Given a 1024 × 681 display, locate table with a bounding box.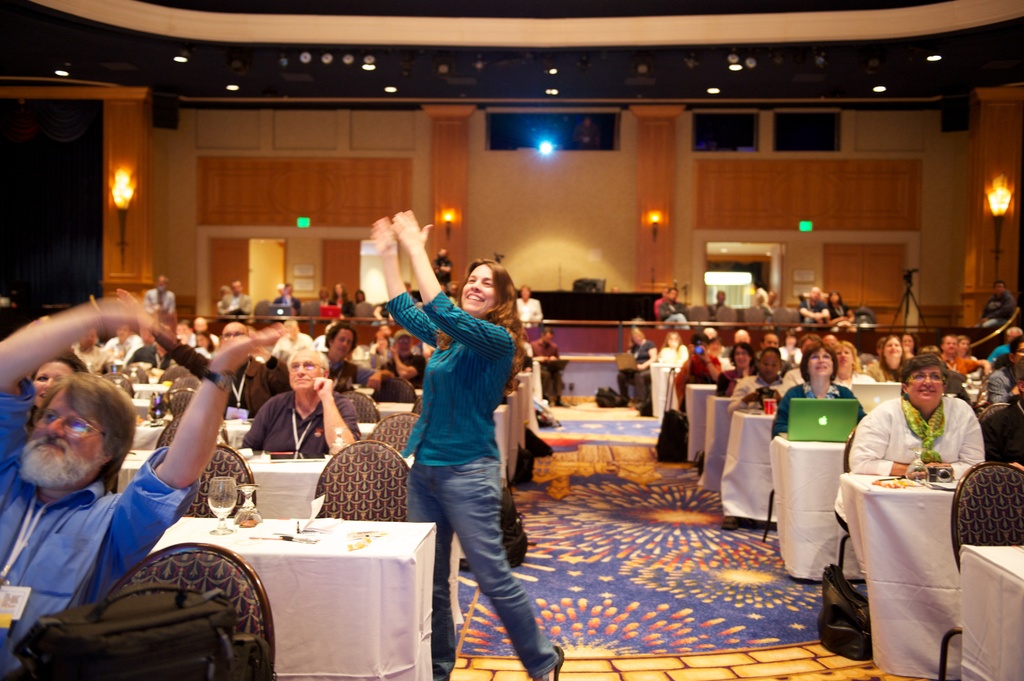
Located: 122, 442, 464, 634.
